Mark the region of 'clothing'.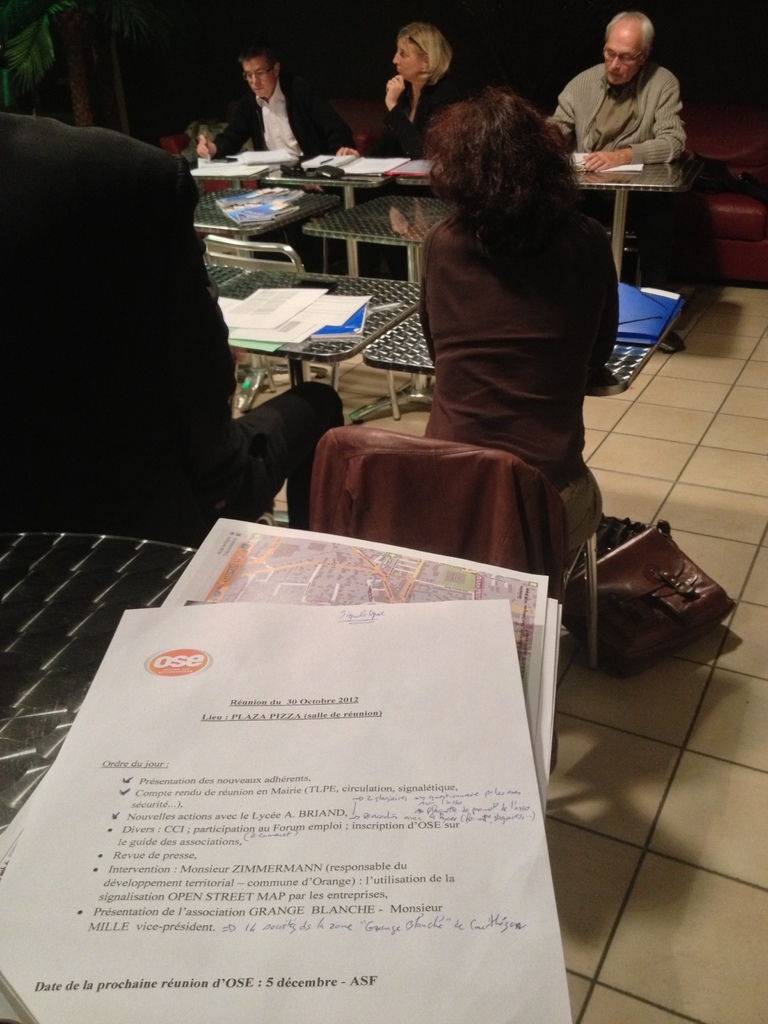
Region: box=[376, 71, 531, 155].
